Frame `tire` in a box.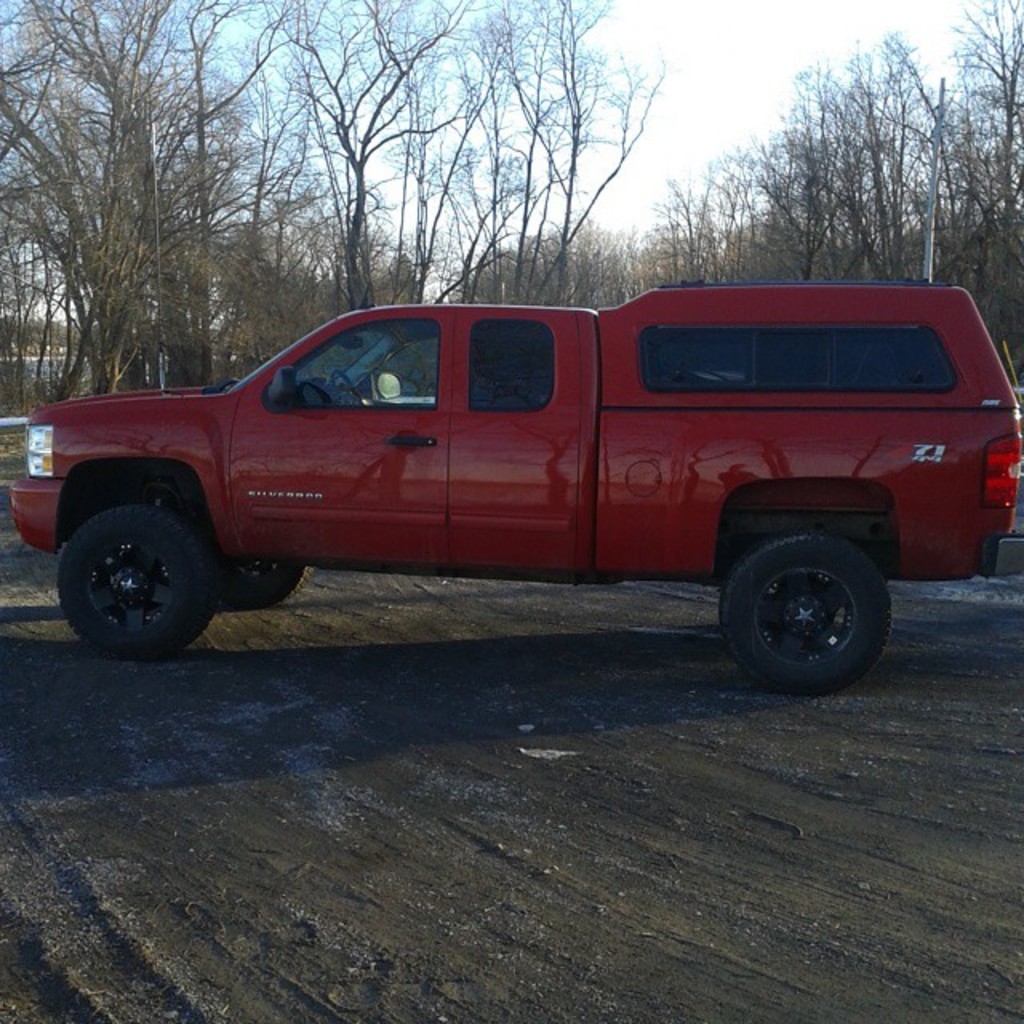
detection(58, 504, 214, 662).
